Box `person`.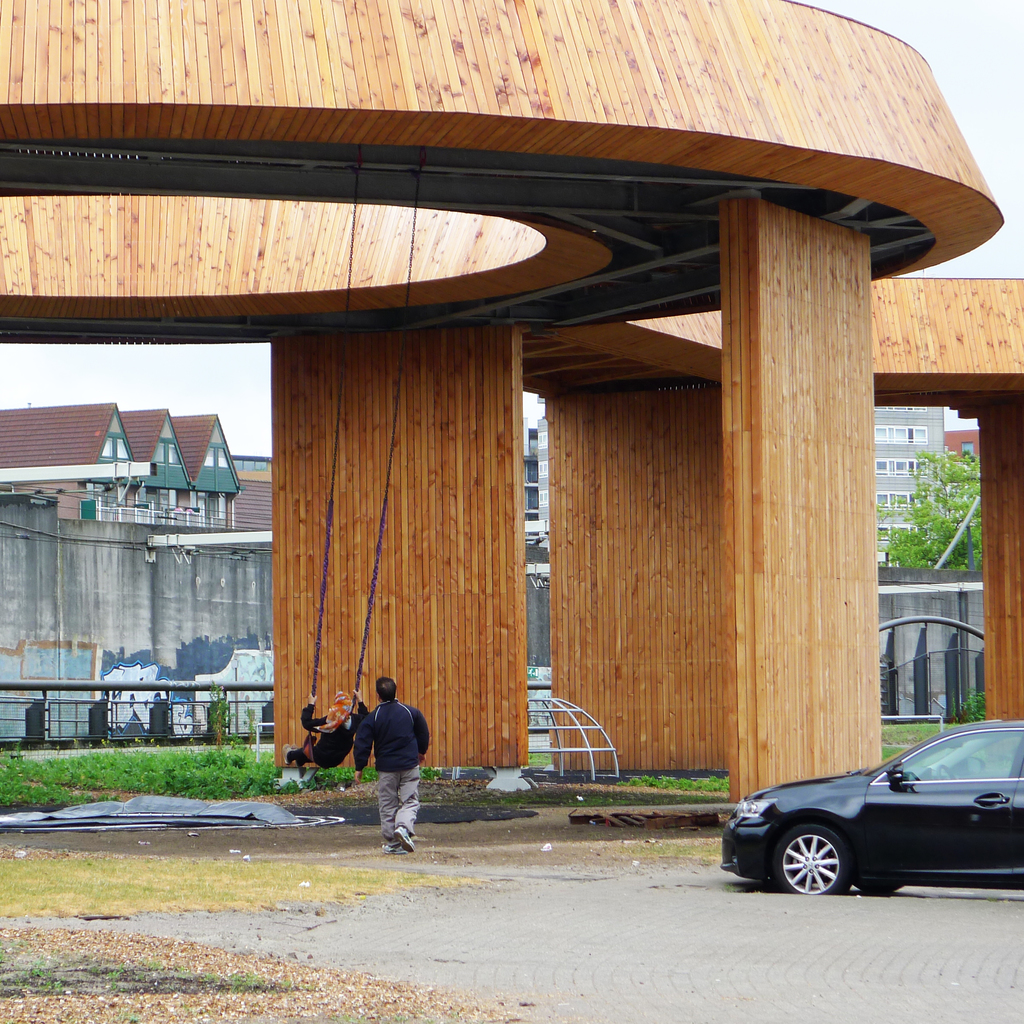
<region>286, 685, 369, 771</region>.
